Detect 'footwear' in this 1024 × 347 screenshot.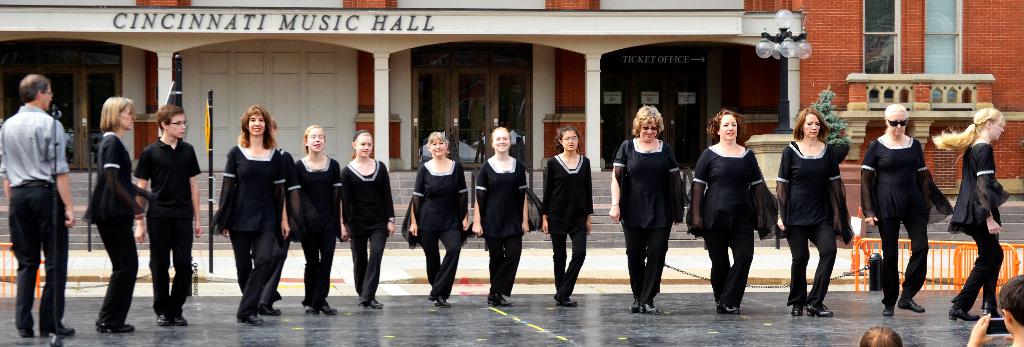
Detection: 307:305:321:320.
